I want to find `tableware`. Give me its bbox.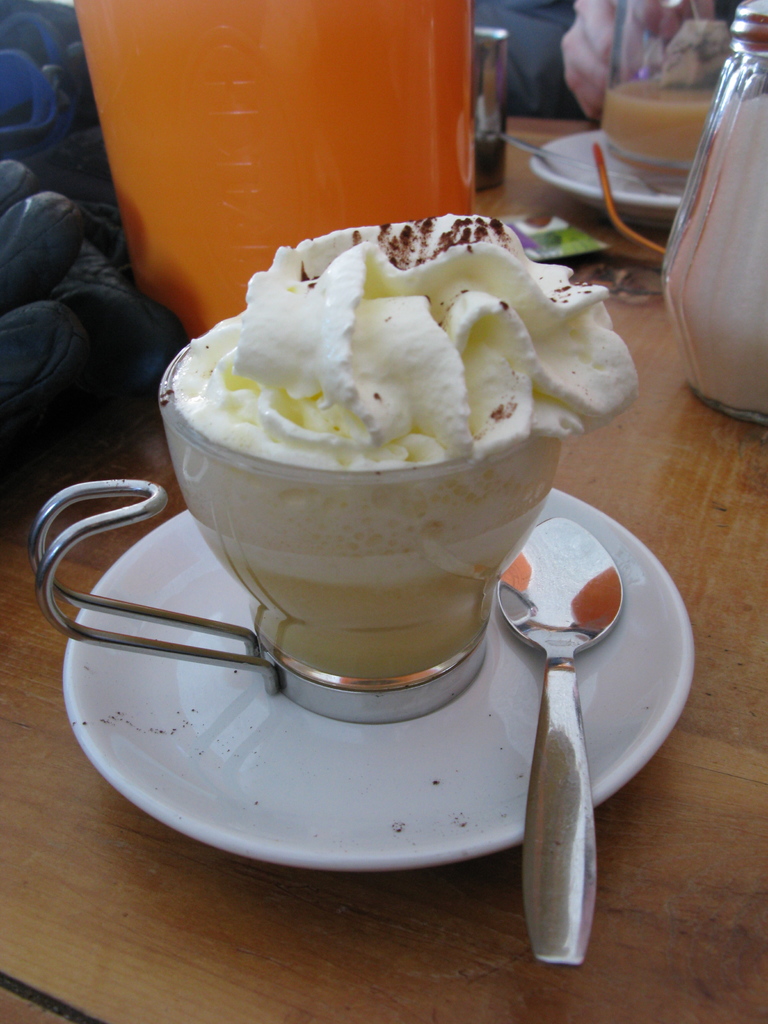
(476,504,630,972).
